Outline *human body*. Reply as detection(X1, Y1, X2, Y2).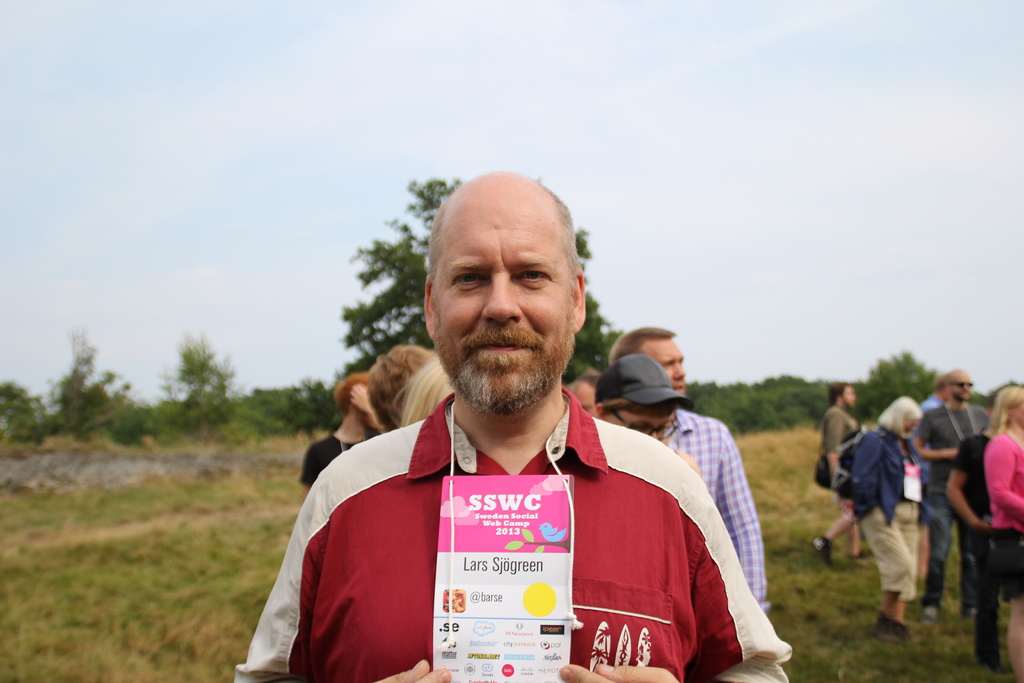
detection(232, 400, 794, 682).
